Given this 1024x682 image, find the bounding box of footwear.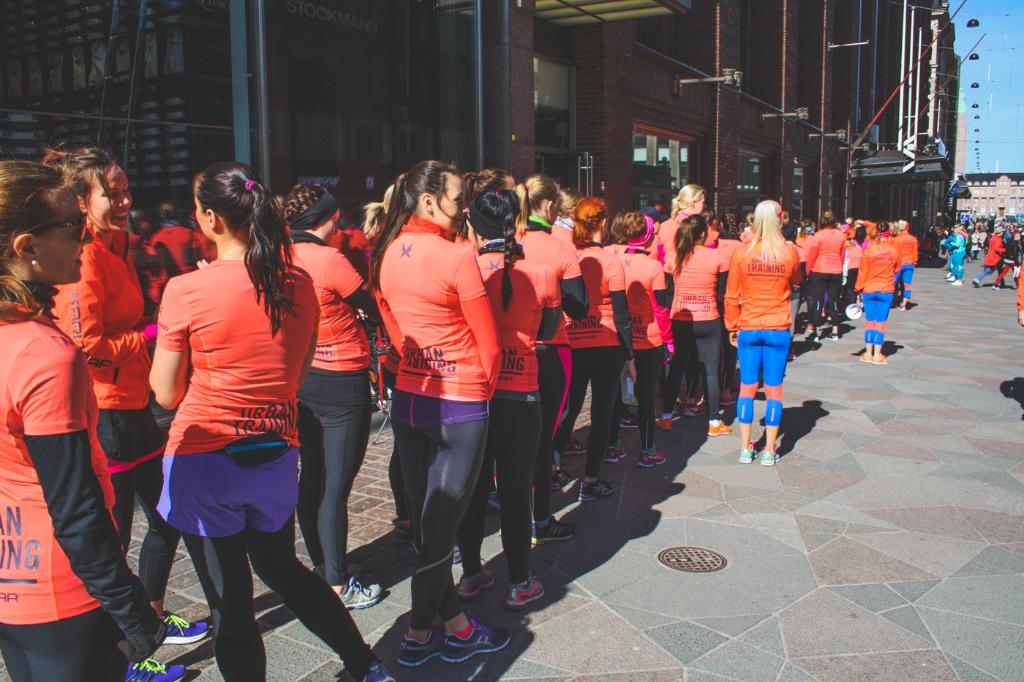
bbox(311, 559, 361, 578).
